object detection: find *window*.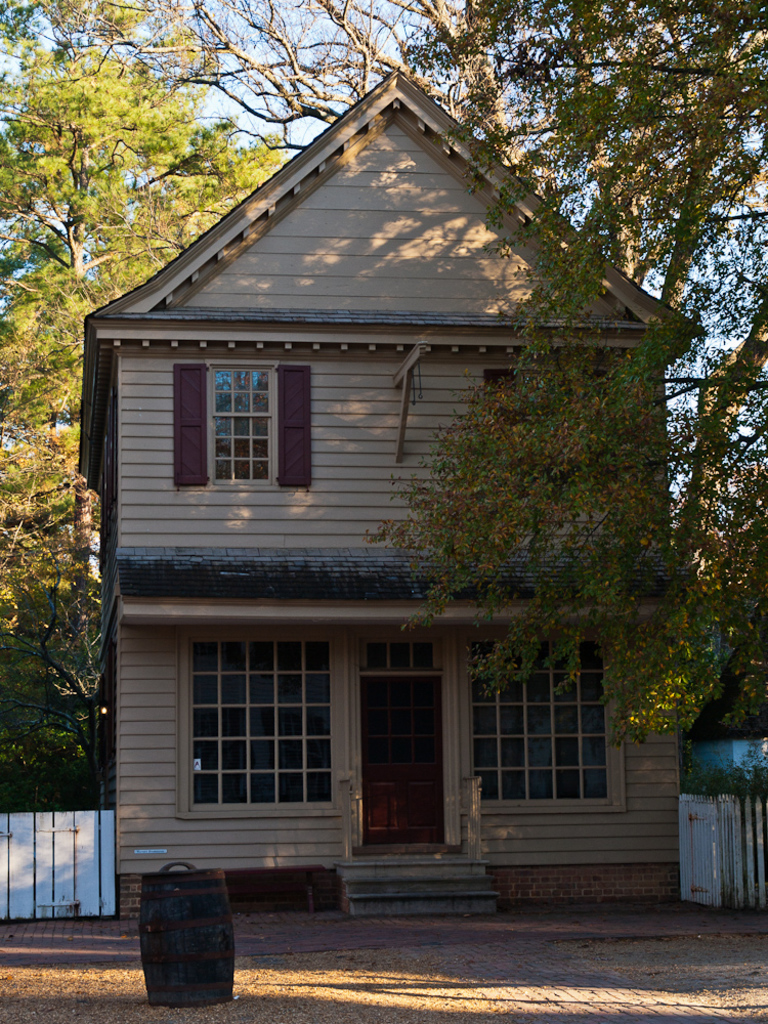
(182,638,356,839).
